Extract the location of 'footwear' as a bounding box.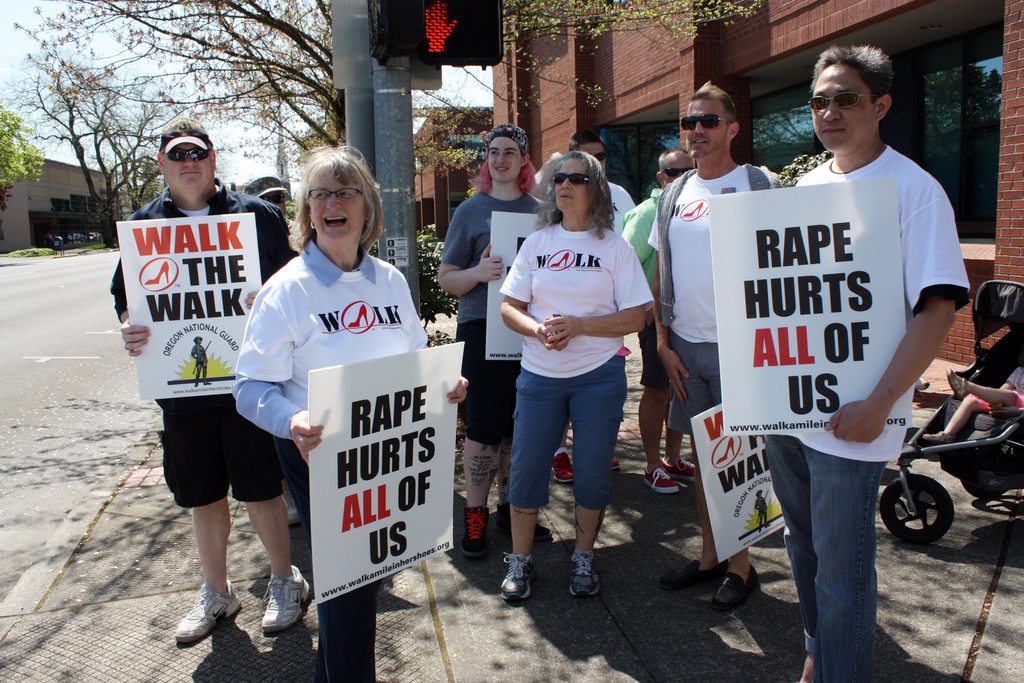
[648, 465, 677, 495].
